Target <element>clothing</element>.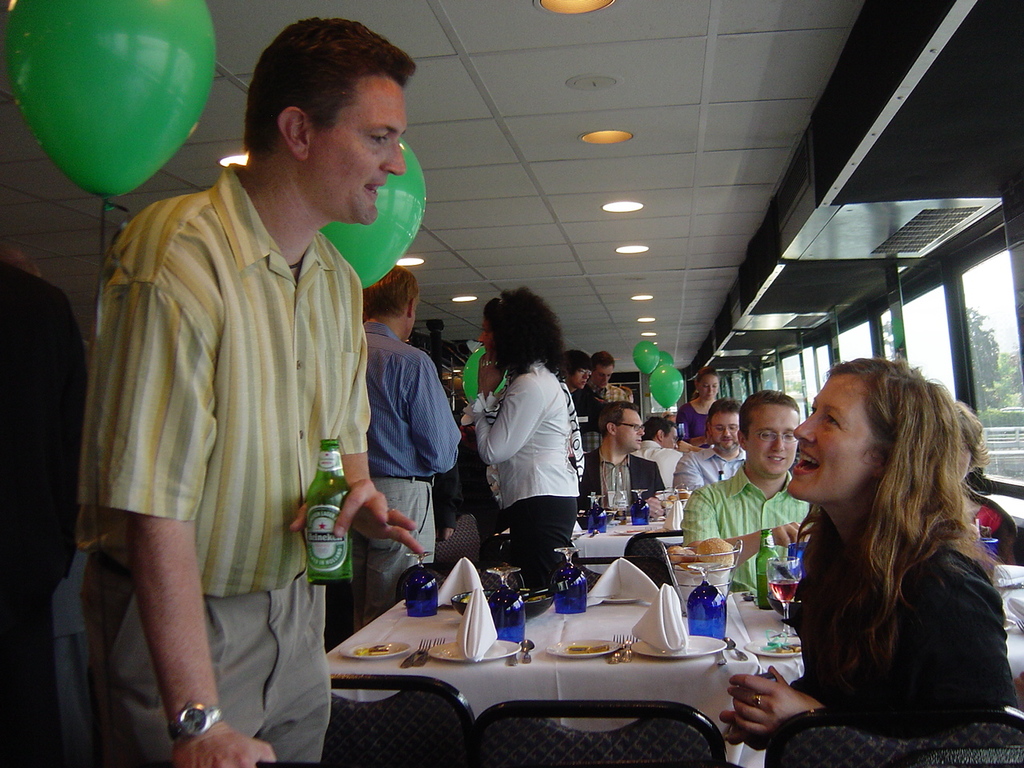
Target region: Rect(671, 462, 833, 592).
